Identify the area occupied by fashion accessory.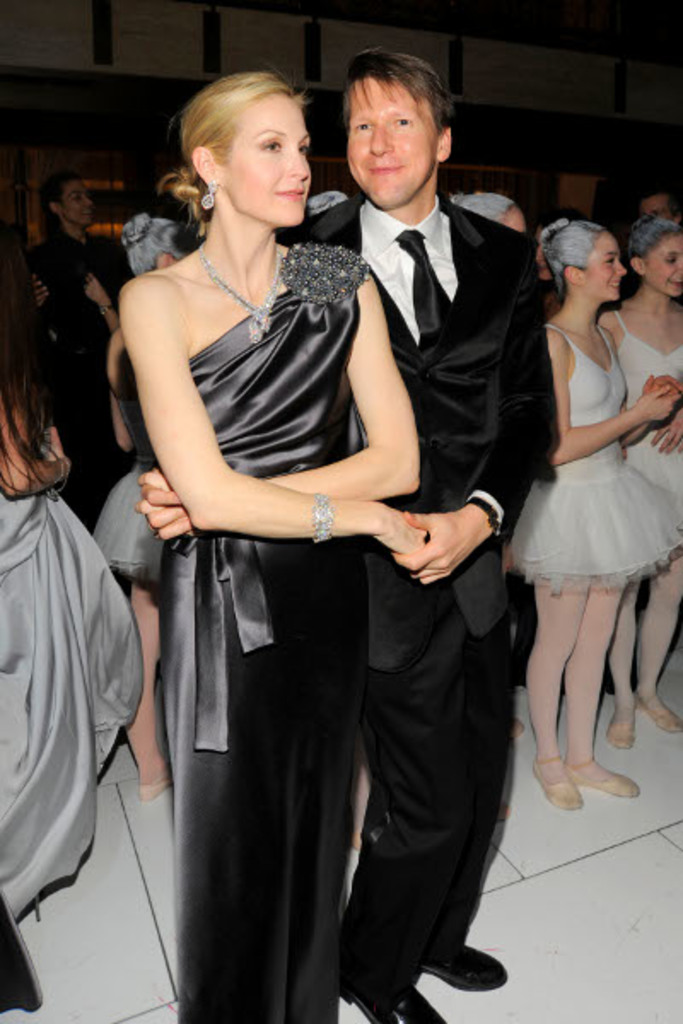
Area: select_region(509, 712, 522, 736).
